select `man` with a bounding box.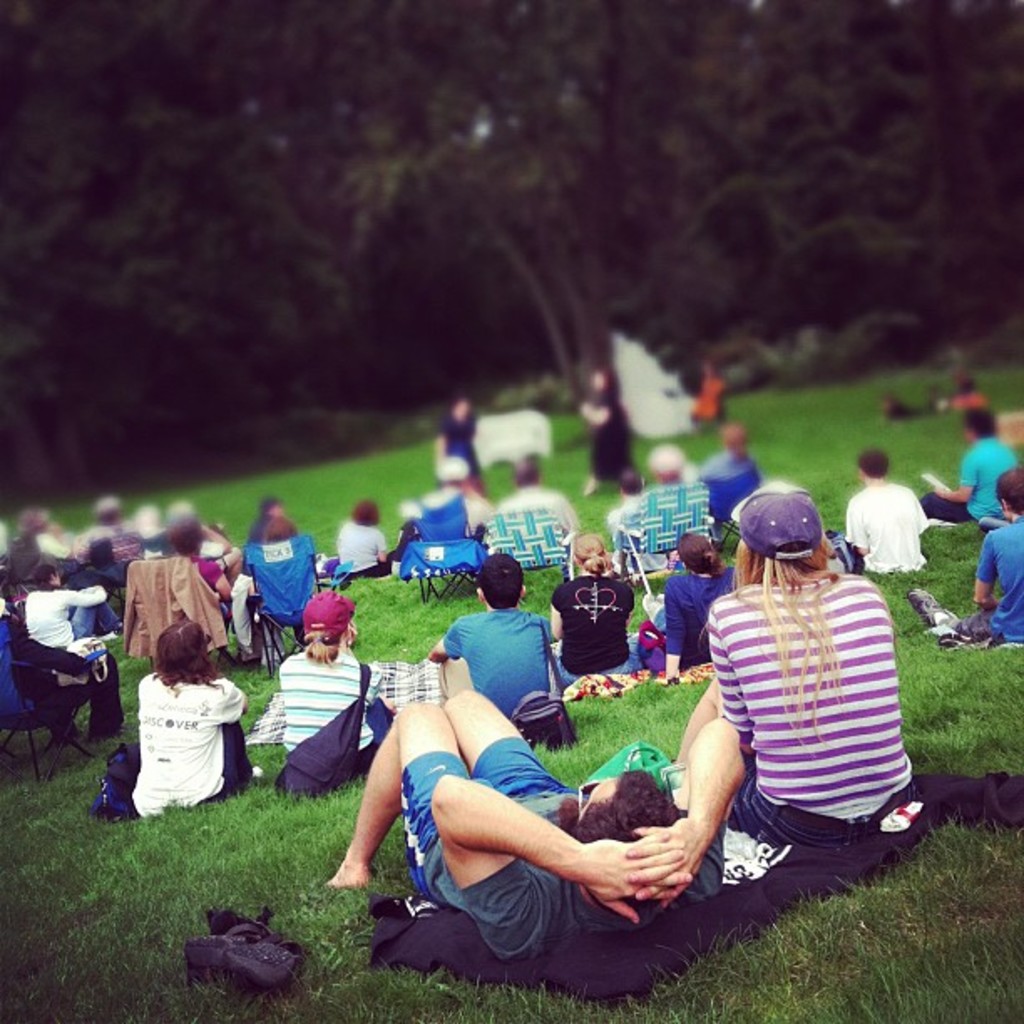
[833,445,934,574].
